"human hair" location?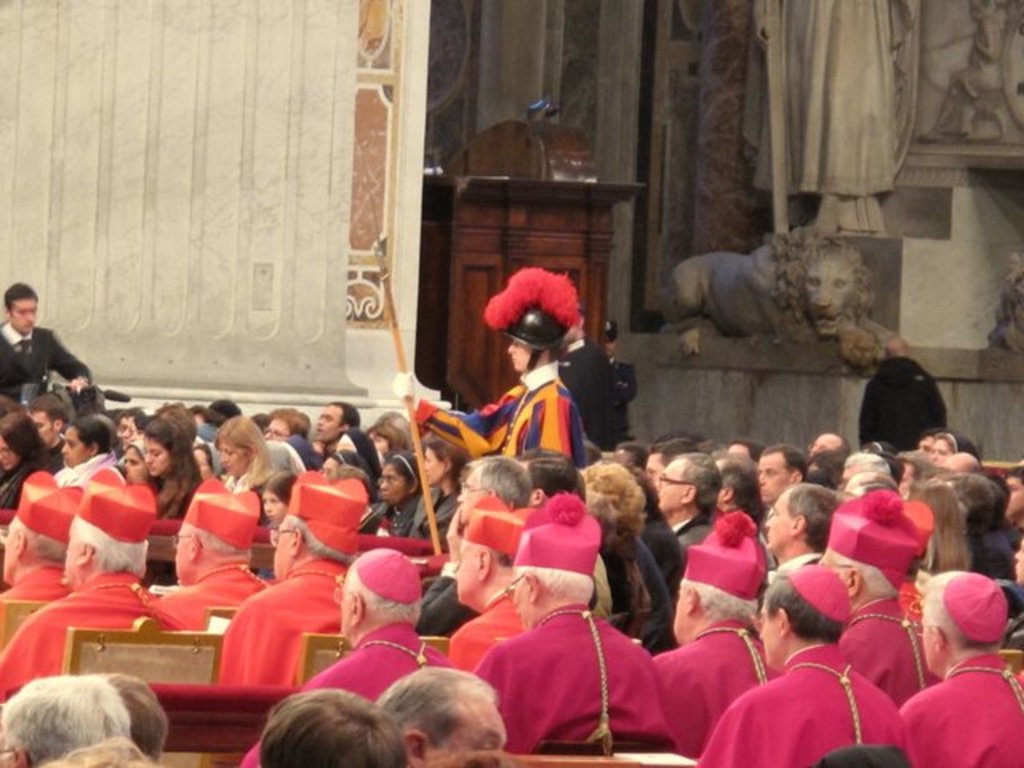
rect(285, 512, 349, 566)
